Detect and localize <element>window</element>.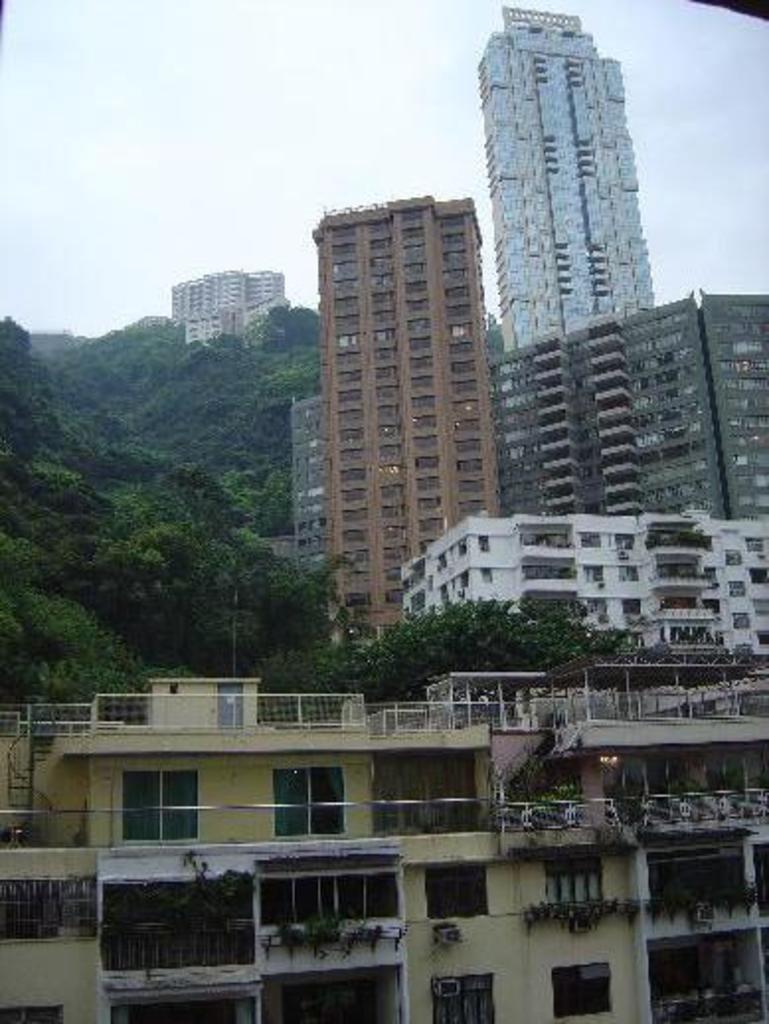
Localized at <box>455,534,465,559</box>.
